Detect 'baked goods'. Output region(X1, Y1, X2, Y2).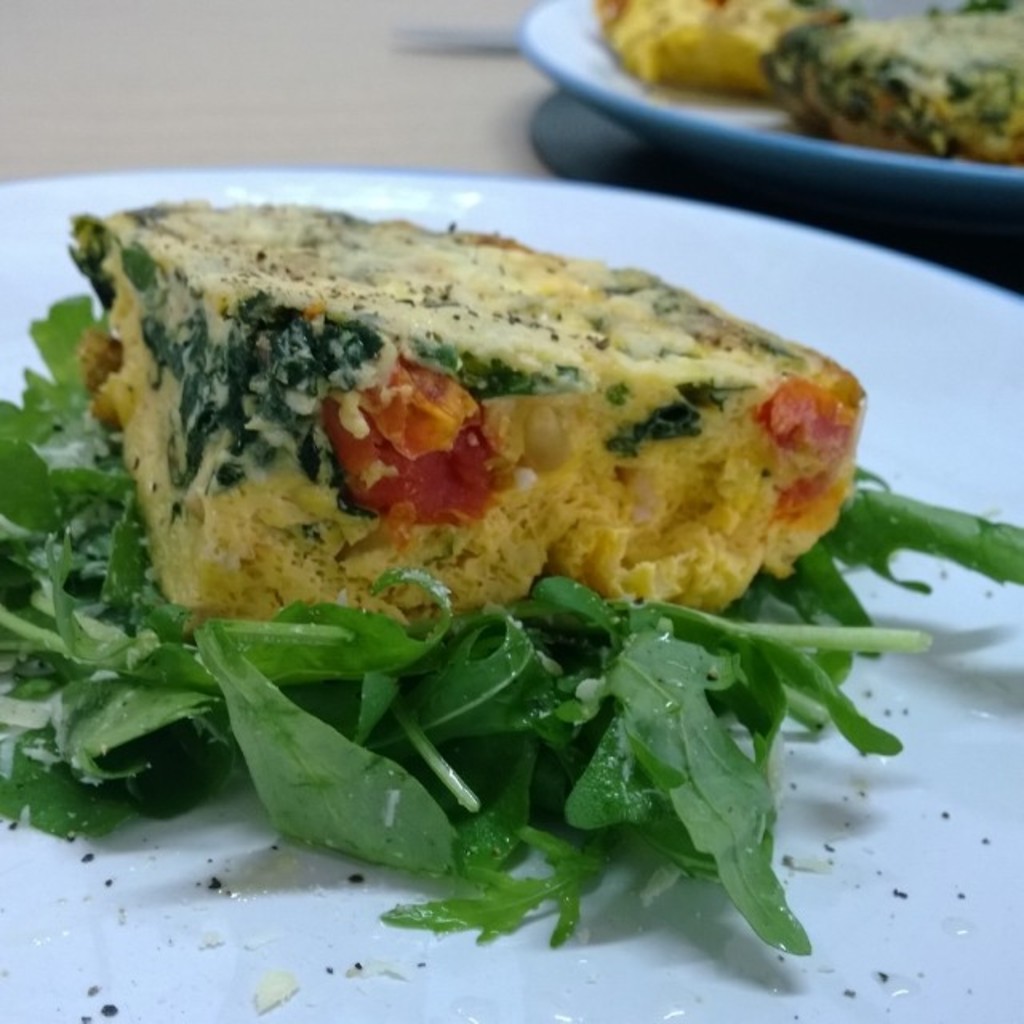
region(589, 0, 848, 93).
